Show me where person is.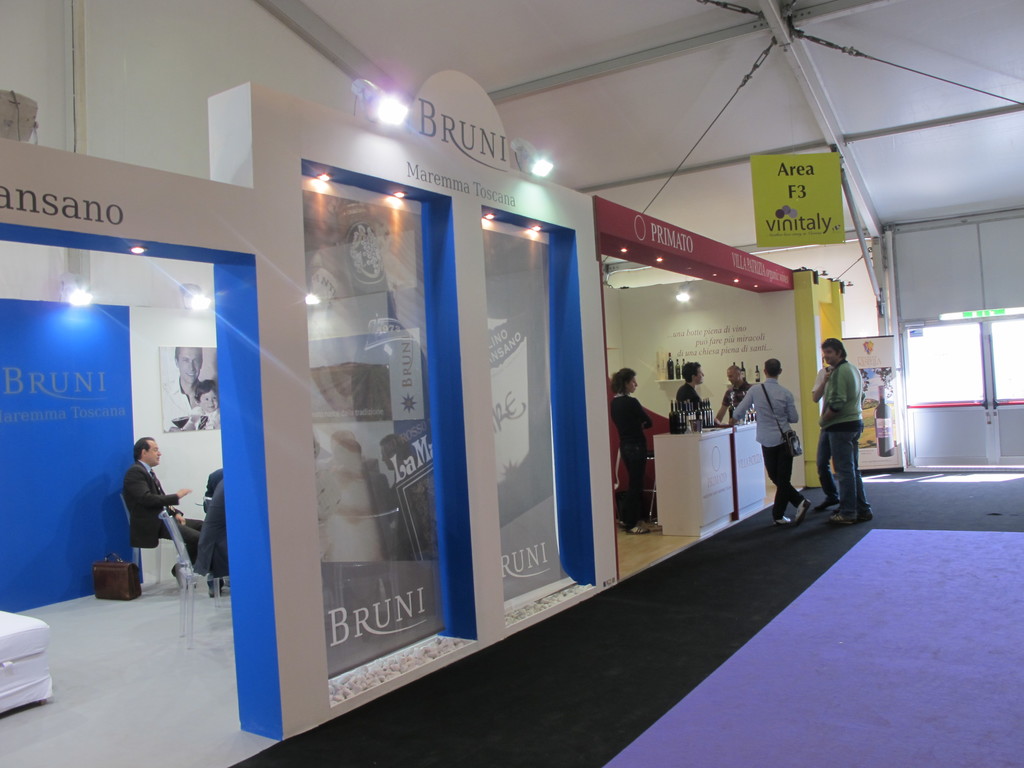
person is at x1=725 y1=358 x2=820 y2=529.
